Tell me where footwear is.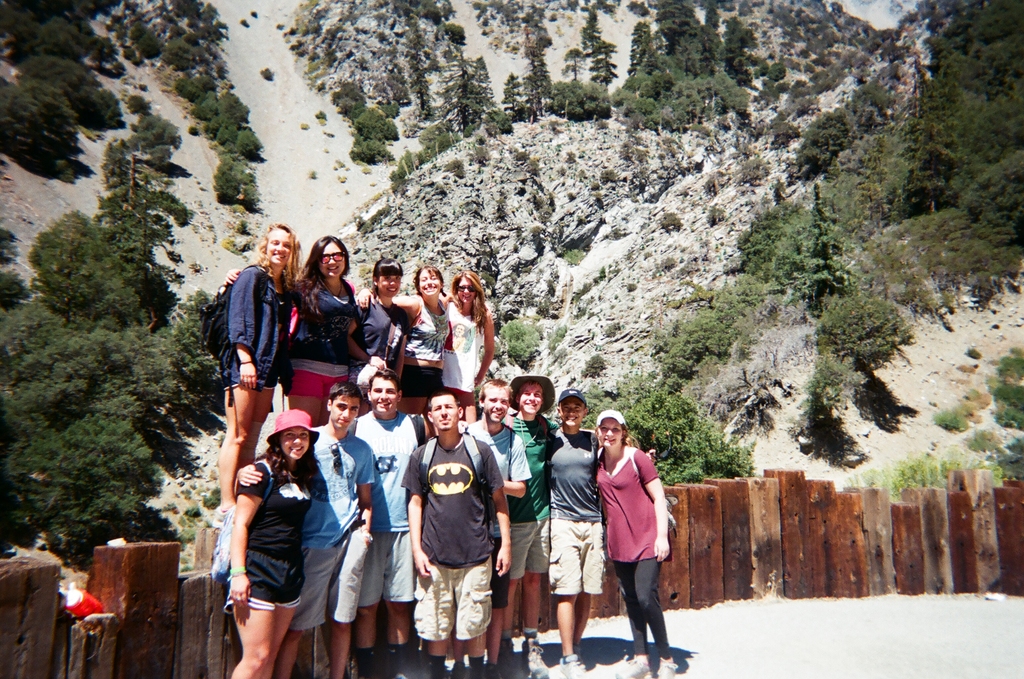
footwear is at 458/666/464/678.
